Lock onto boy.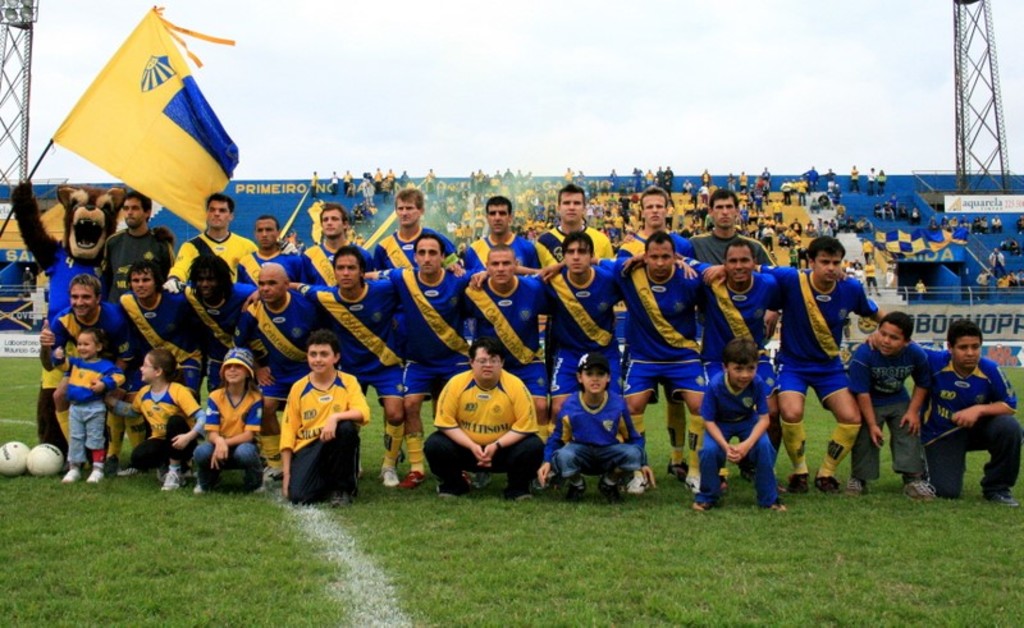
Locked: pyautogui.locateOnScreen(689, 336, 786, 517).
